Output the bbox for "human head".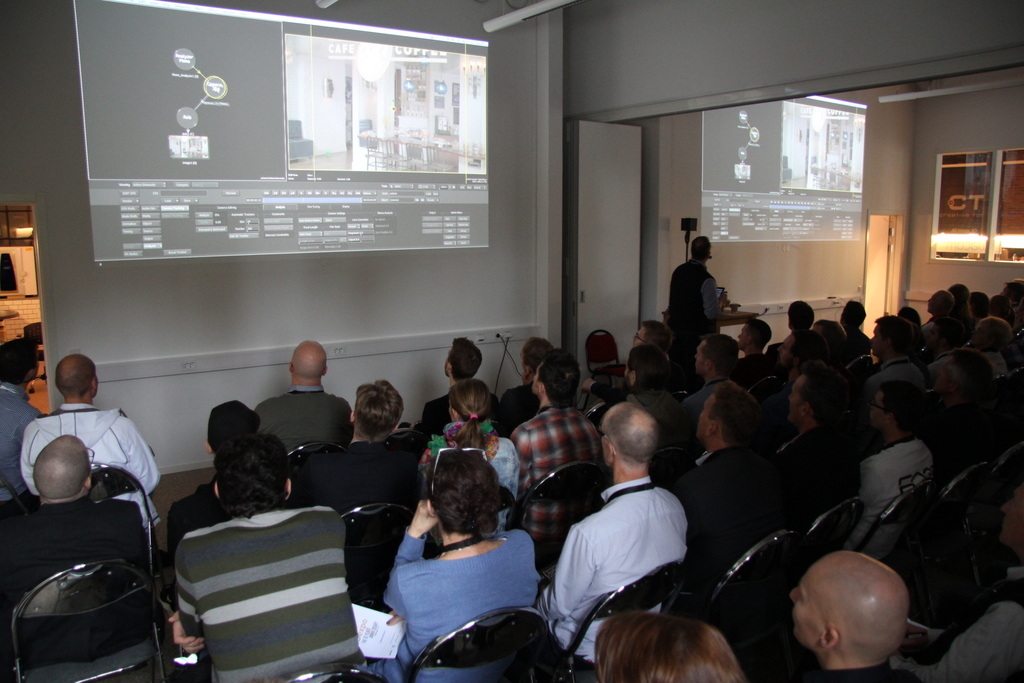
left=694, top=375, right=762, bottom=441.
